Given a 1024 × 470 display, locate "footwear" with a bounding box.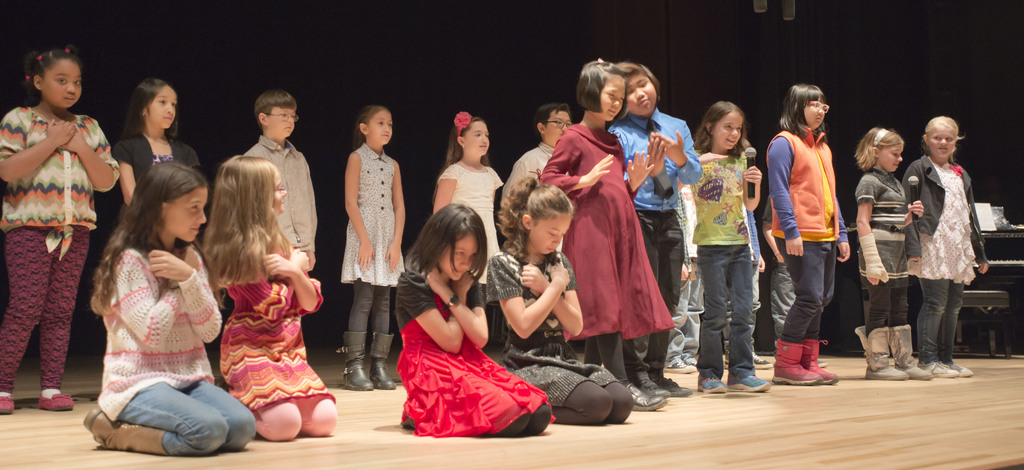
Located: <box>695,368,730,392</box>.
